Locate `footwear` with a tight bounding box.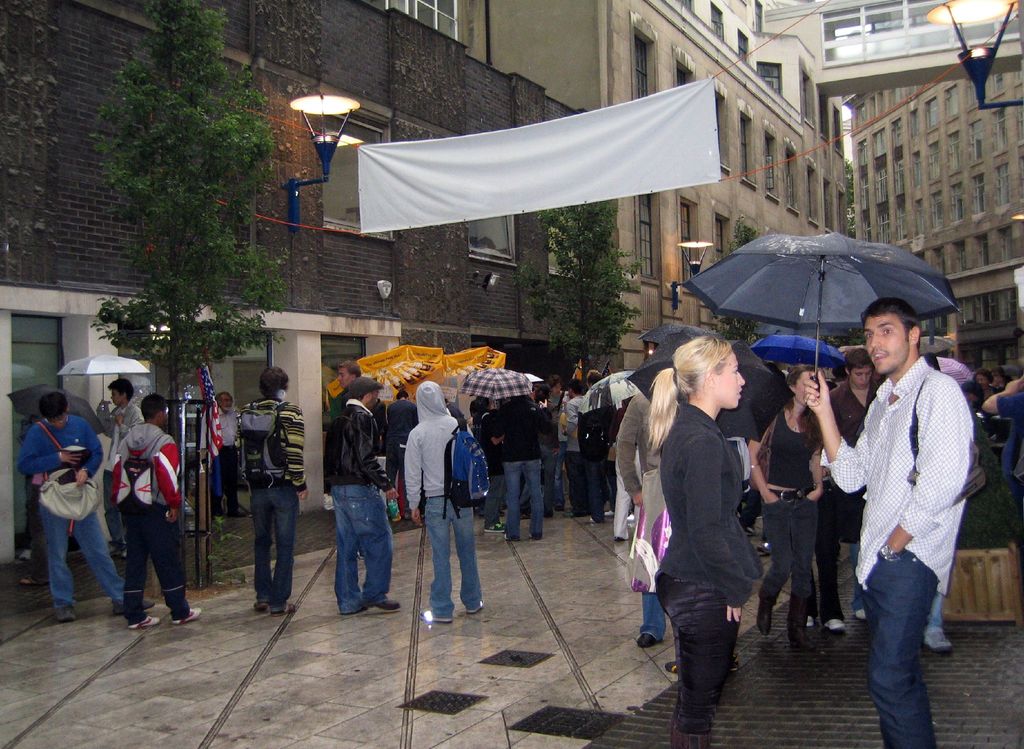
[562,511,576,515].
